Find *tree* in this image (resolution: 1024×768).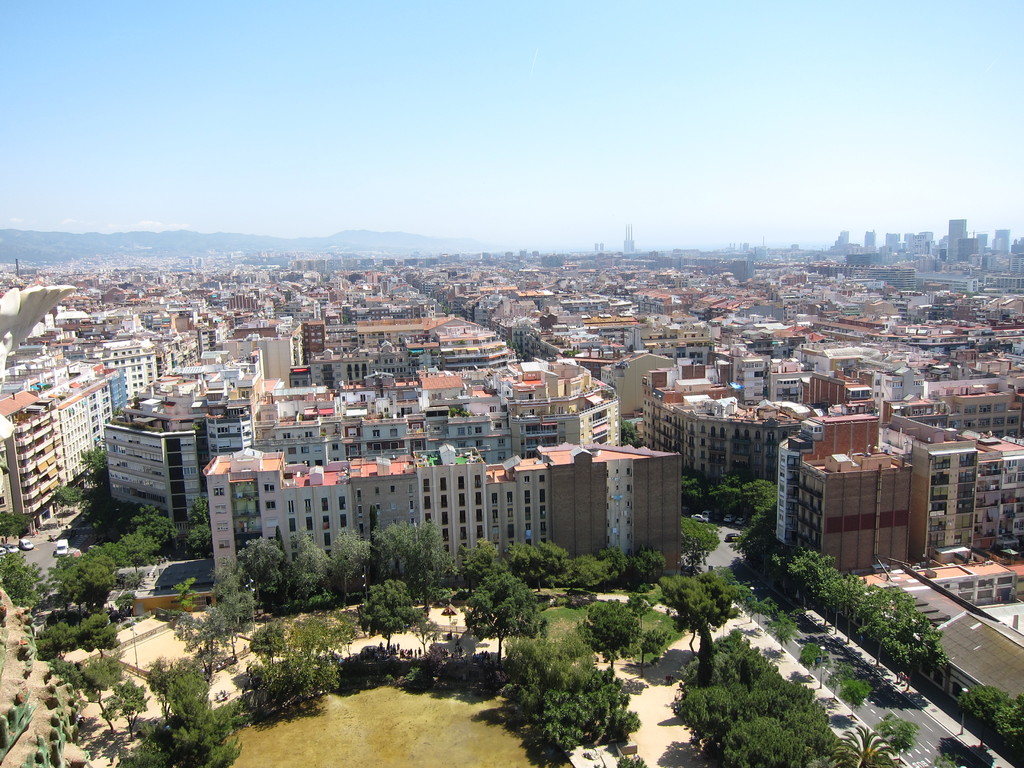
detection(0, 547, 52, 608).
